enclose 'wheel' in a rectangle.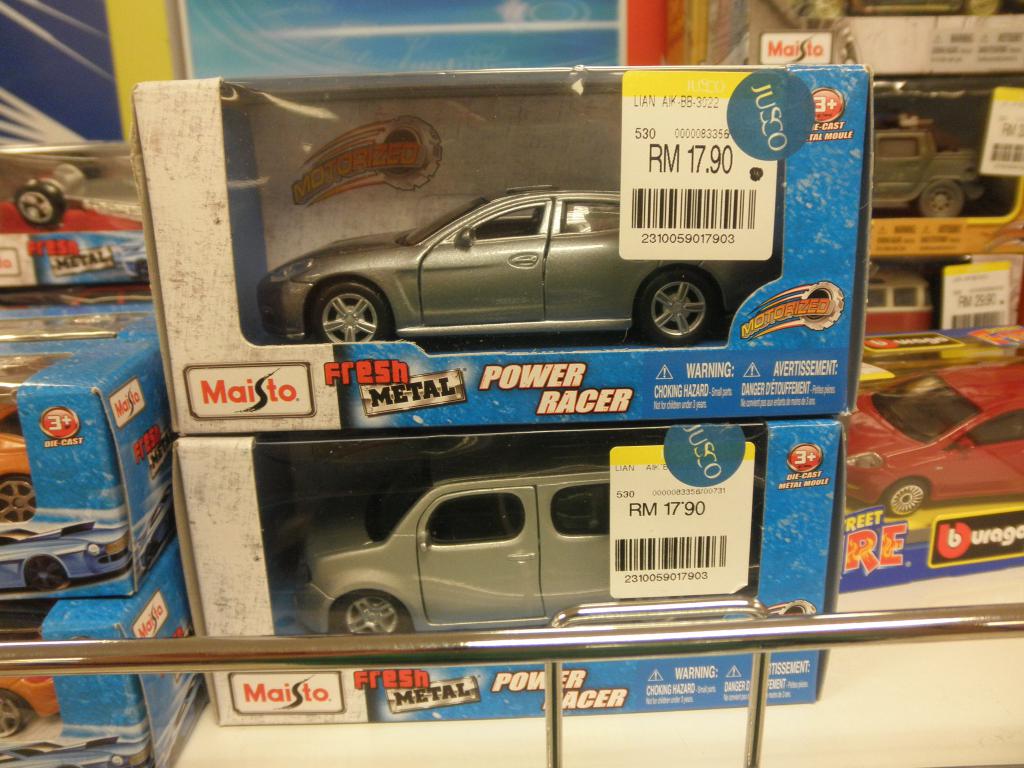
Rect(915, 182, 968, 229).
